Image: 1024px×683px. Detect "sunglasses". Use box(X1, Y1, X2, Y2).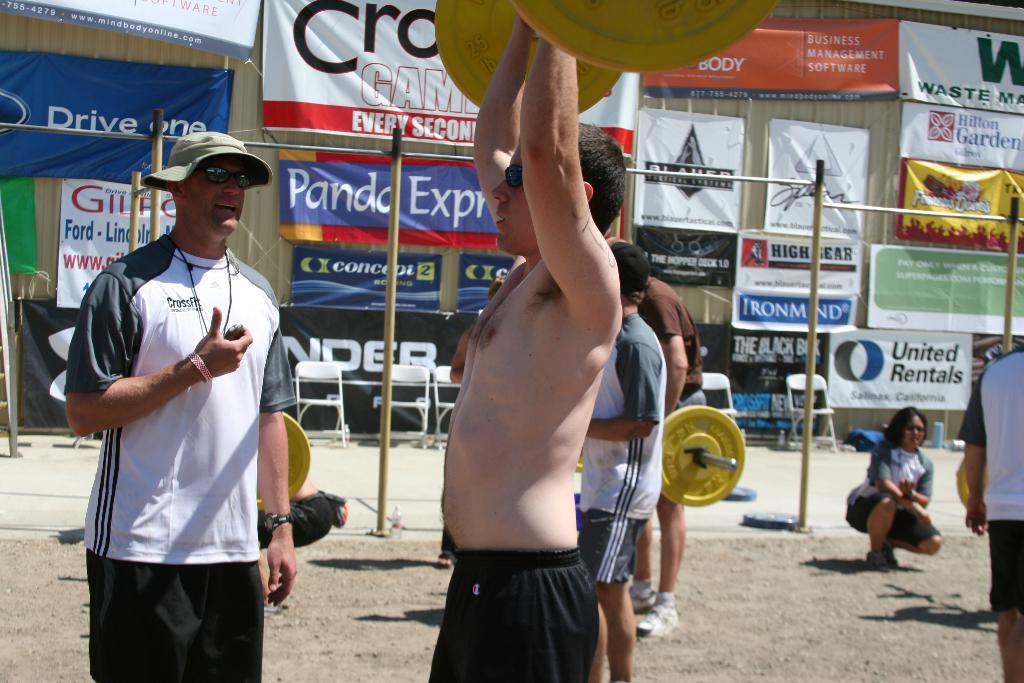
box(198, 167, 255, 183).
